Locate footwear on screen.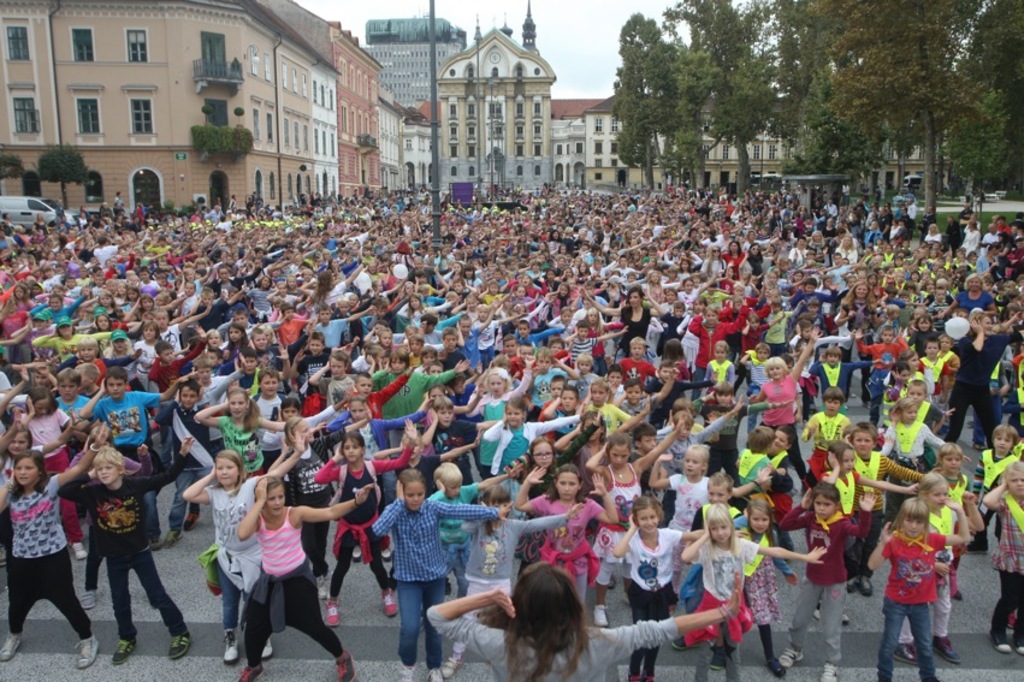
On screen at 75, 635, 102, 670.
